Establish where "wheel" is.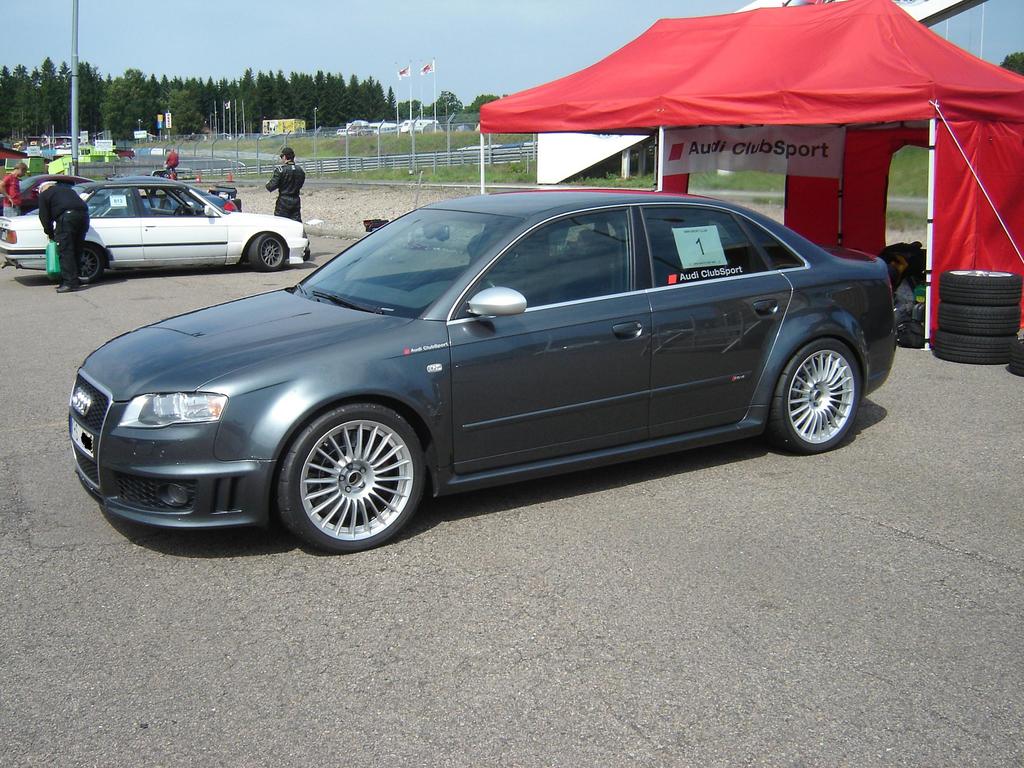
Established at (934,337,1017,366).
